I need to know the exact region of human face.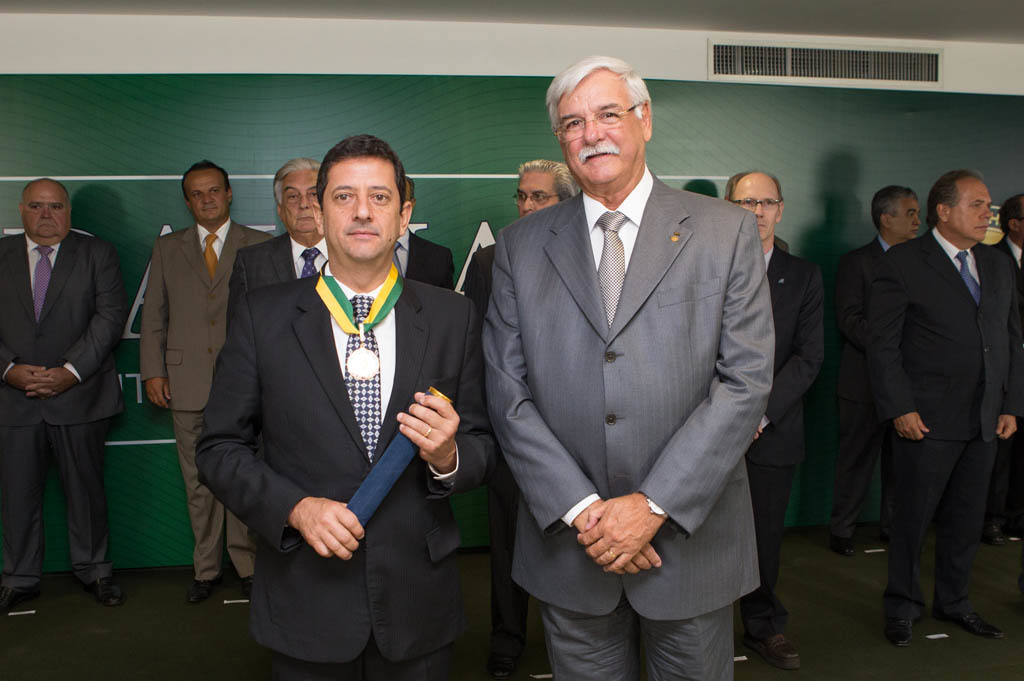
Region: [left=185, top=175, right=231, bottom=219].
